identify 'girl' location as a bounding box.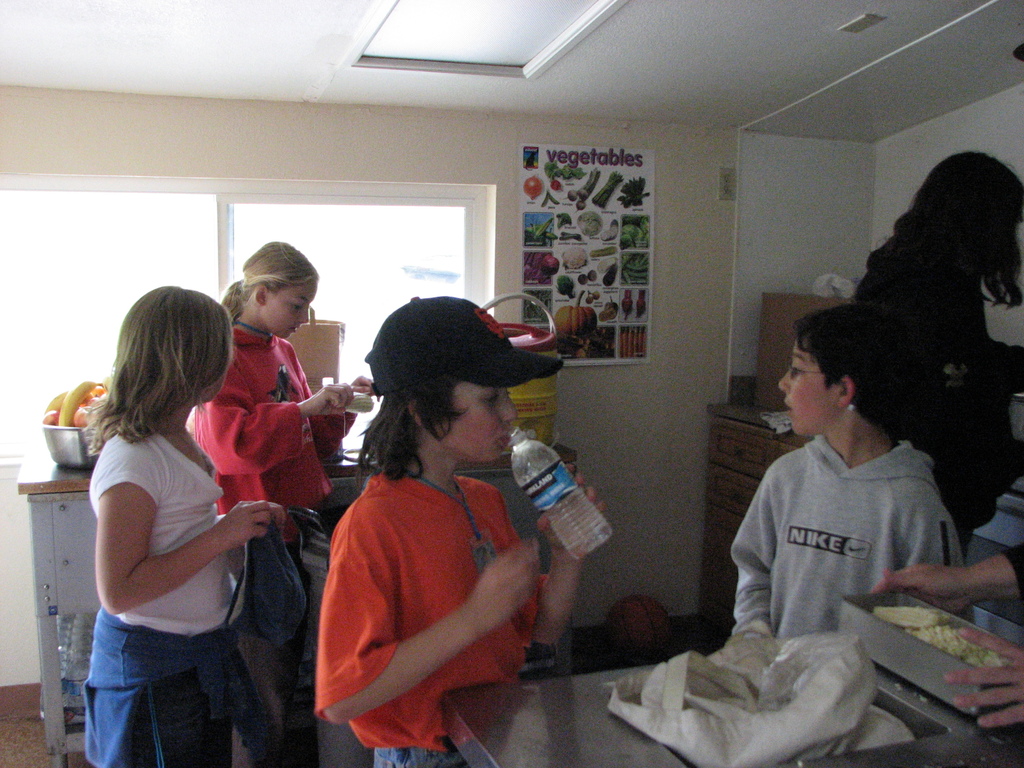
rect(79, 283, 288, 767).
